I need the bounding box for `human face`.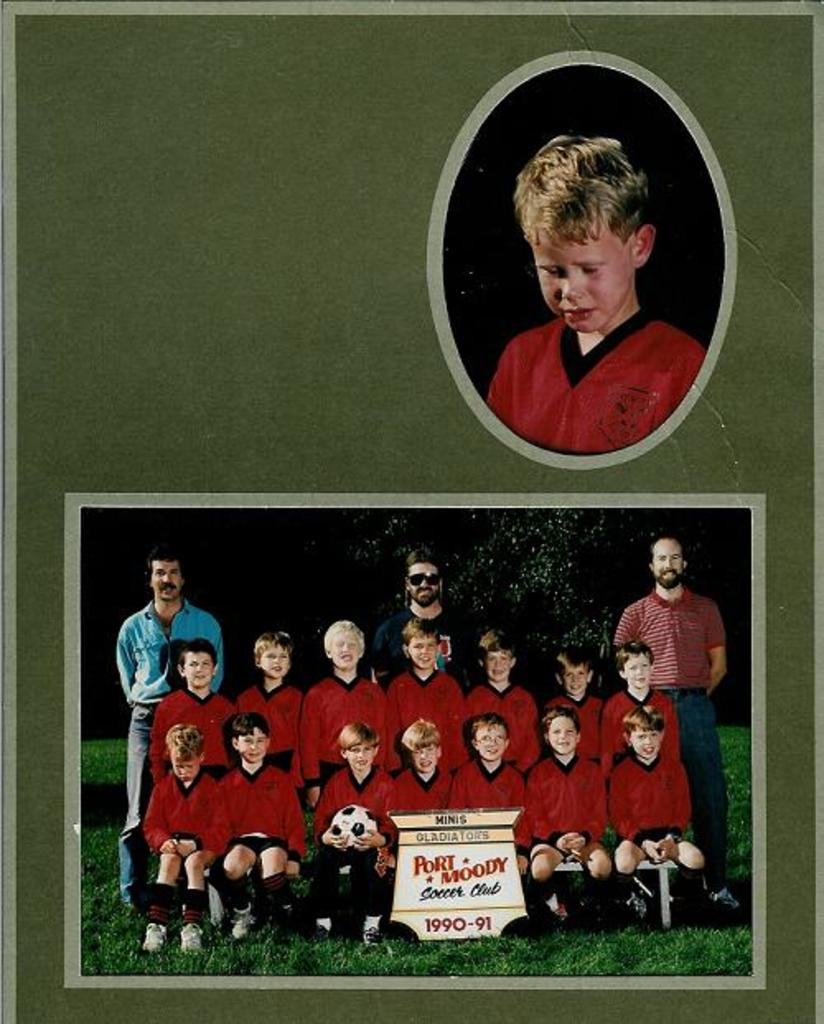
Here it is: x1=330, y1=632, x2=361, y2=671.
